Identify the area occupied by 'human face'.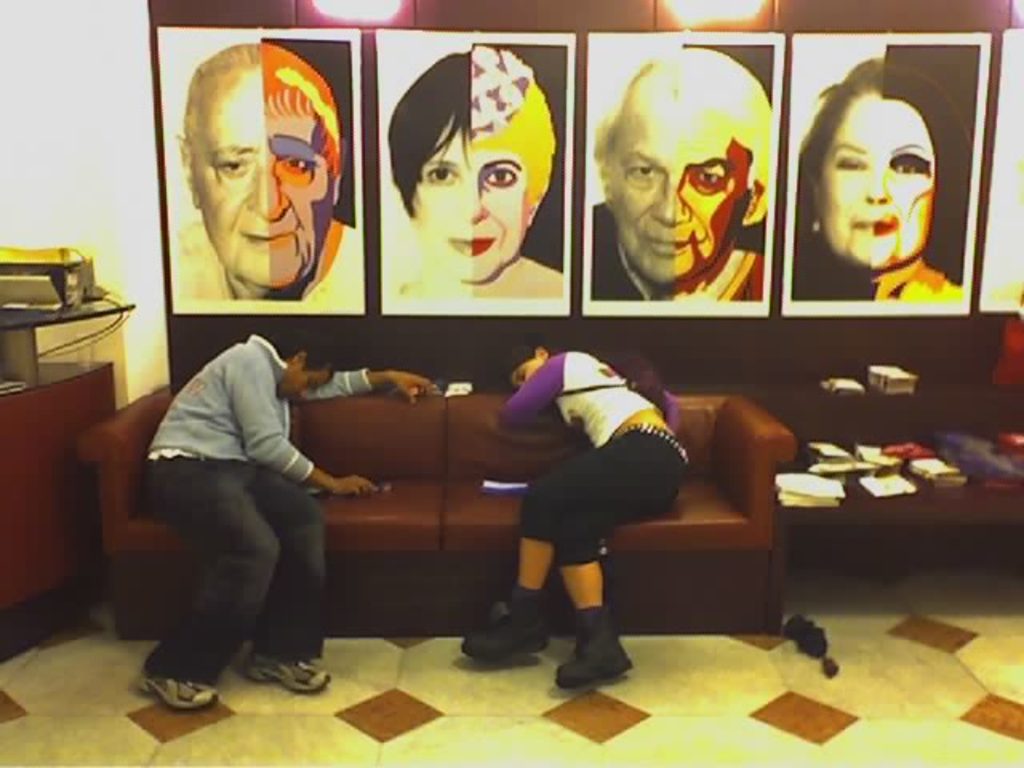
Area: rect(514, 360, 544, 387).
